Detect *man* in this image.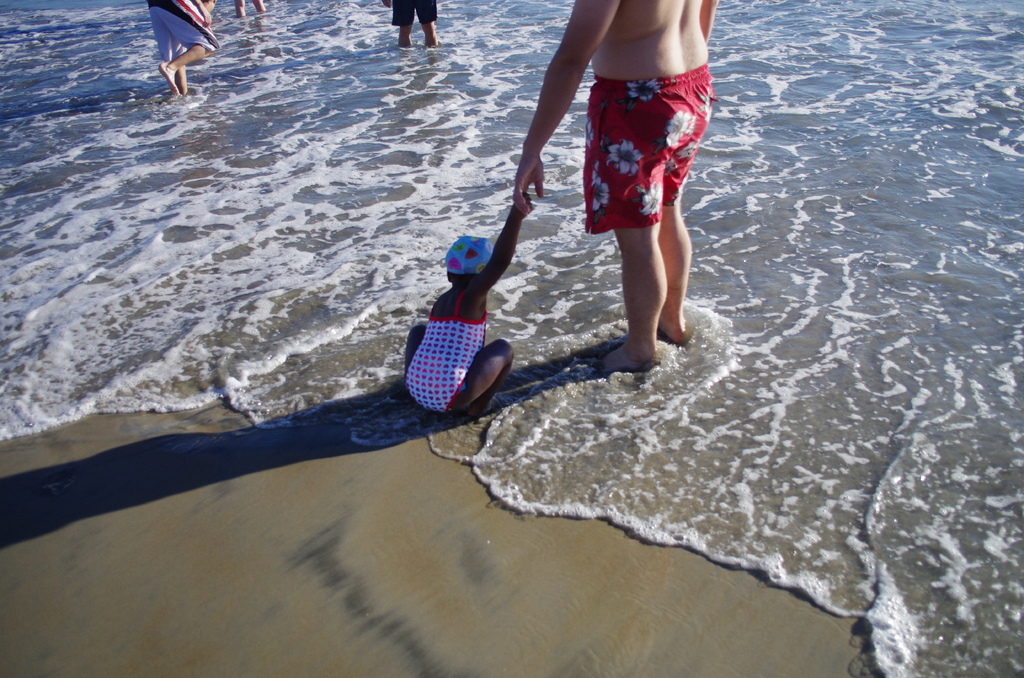
Detection: rect(382, 0, 448, 53).
